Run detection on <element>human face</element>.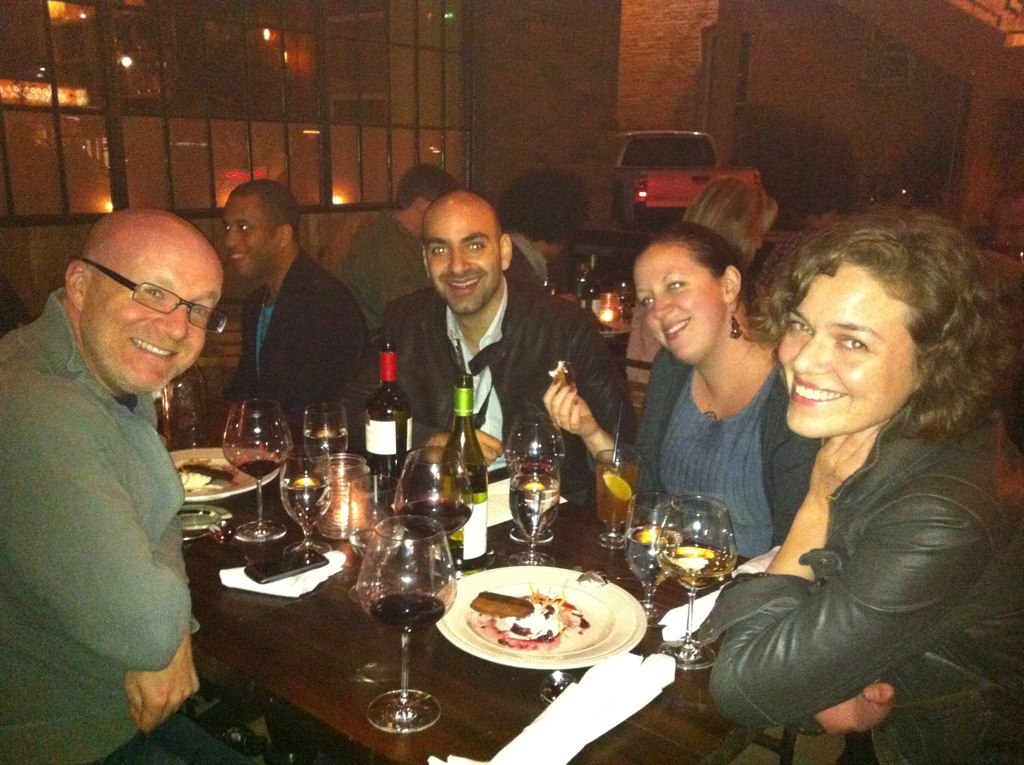
Result: [422,202,500,316].
